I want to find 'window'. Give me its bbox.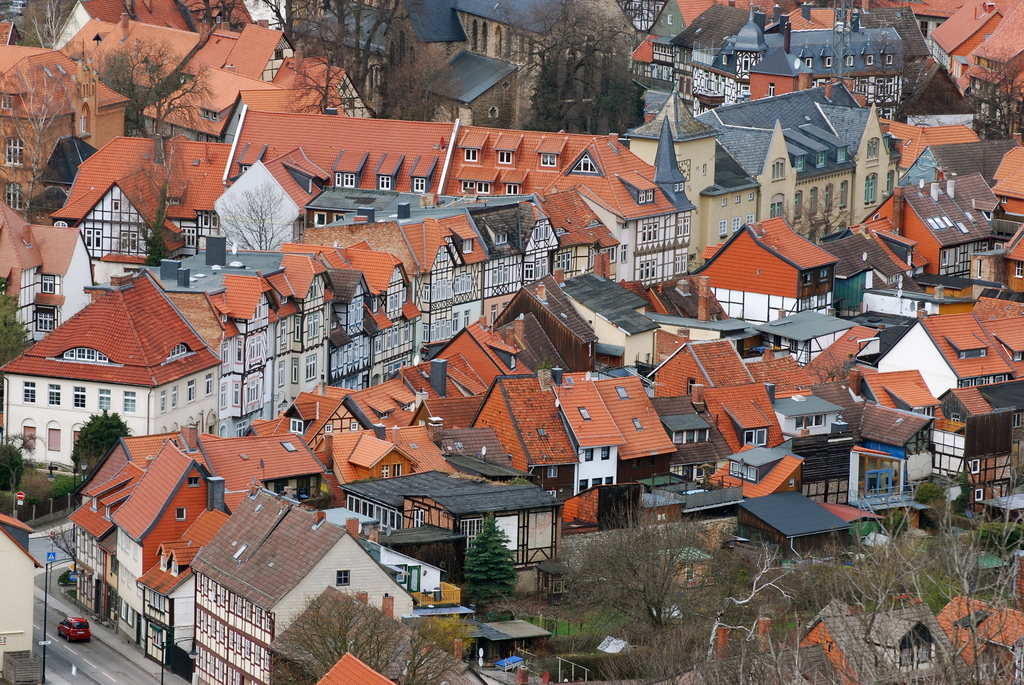
619, 241, 629, 262.
